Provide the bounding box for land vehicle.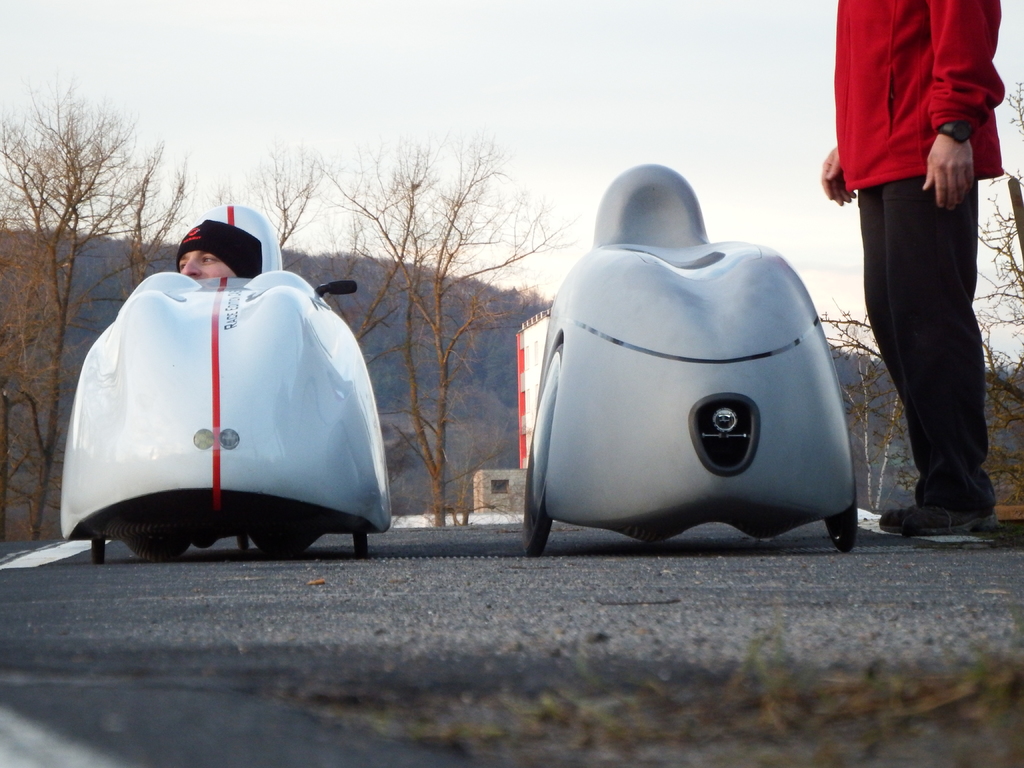
<bbox>517, 156, 860, 556</bbox>.
